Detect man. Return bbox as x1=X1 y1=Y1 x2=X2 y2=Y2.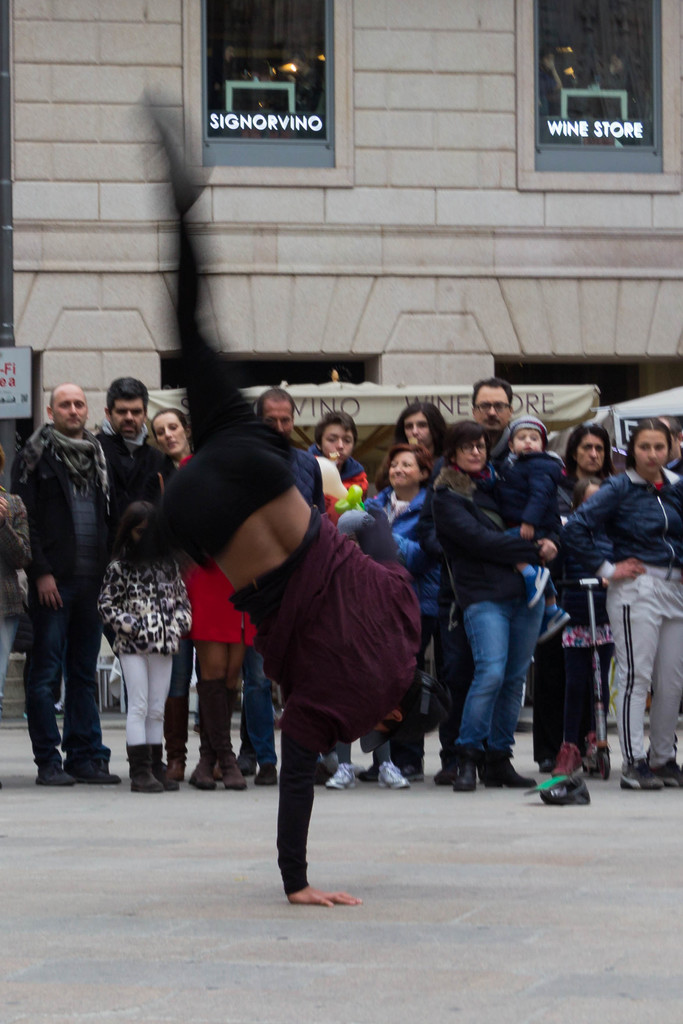
x1=242 y1=386 x2=327 y2=788.
